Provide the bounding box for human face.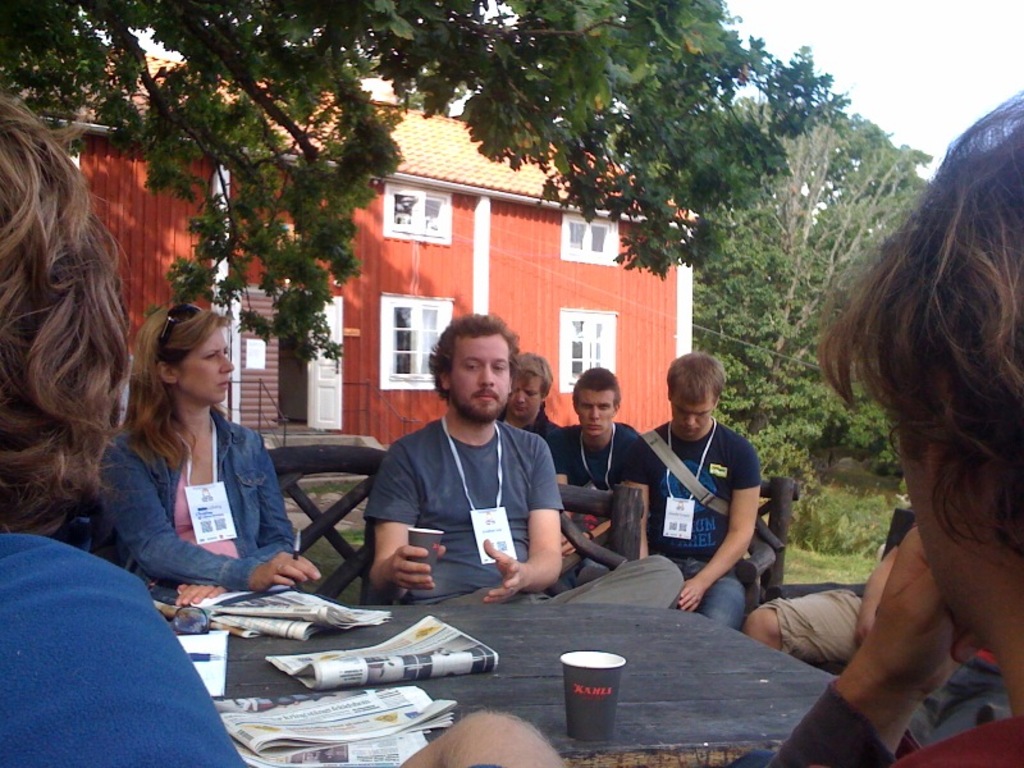
x1=896 y1=424 x2=988 y2=655.
